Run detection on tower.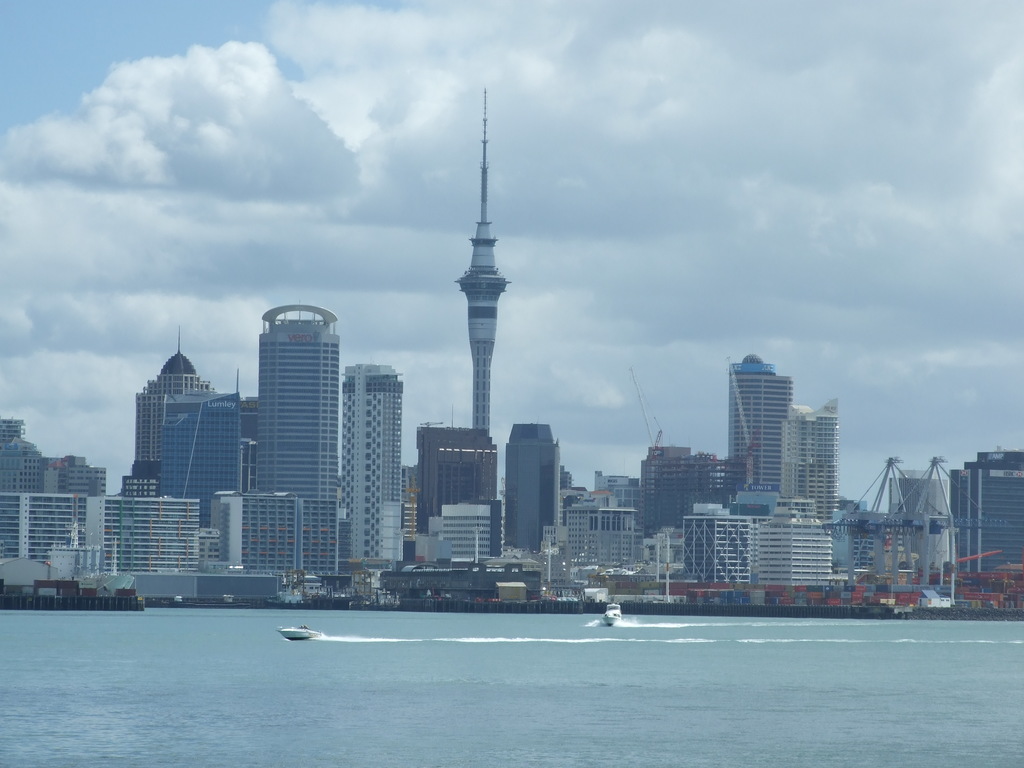
Result: 157:367:243:524.
